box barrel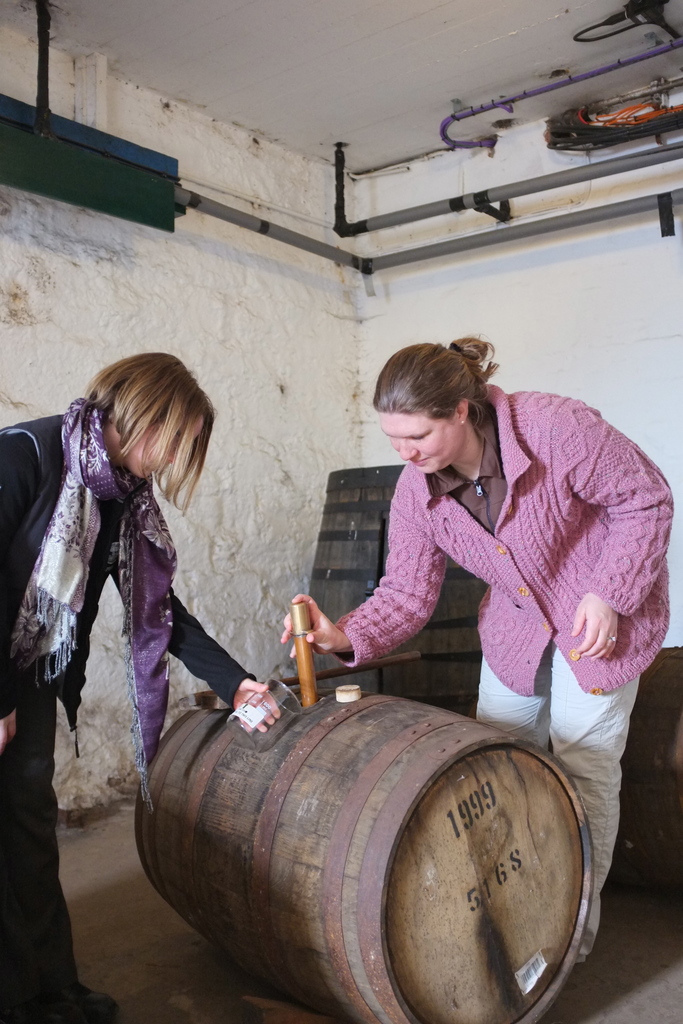
bbox=(123, 681, 607, 1023)
